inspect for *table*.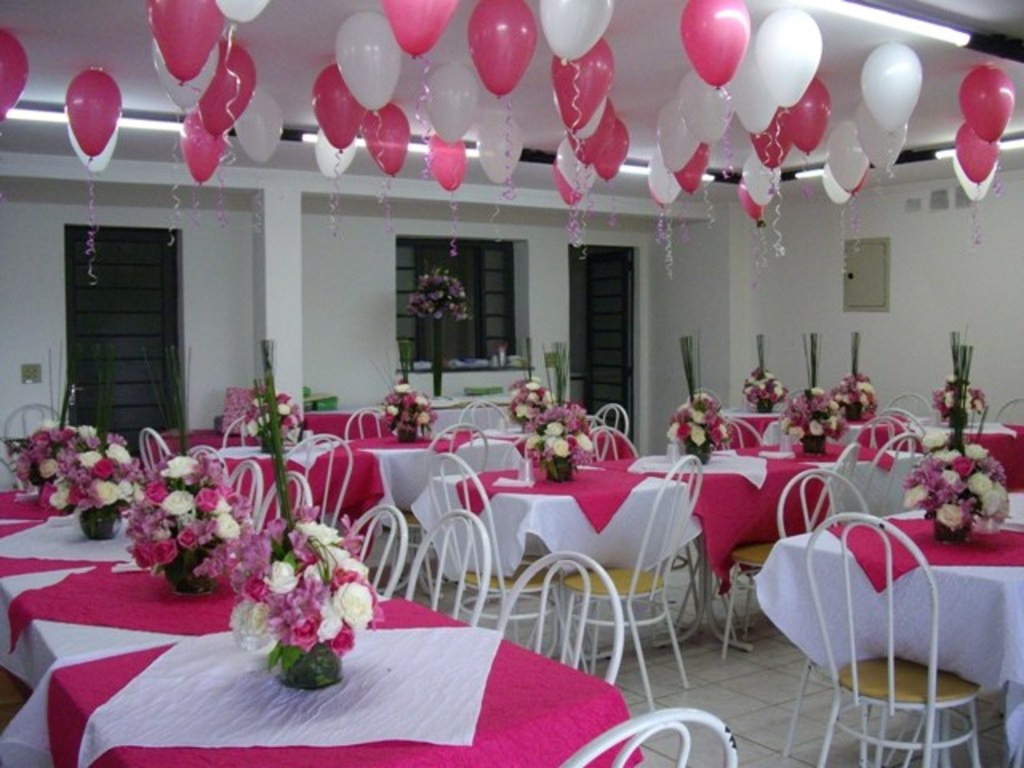
Inspection: BBox(302, 400, 522, 442).
